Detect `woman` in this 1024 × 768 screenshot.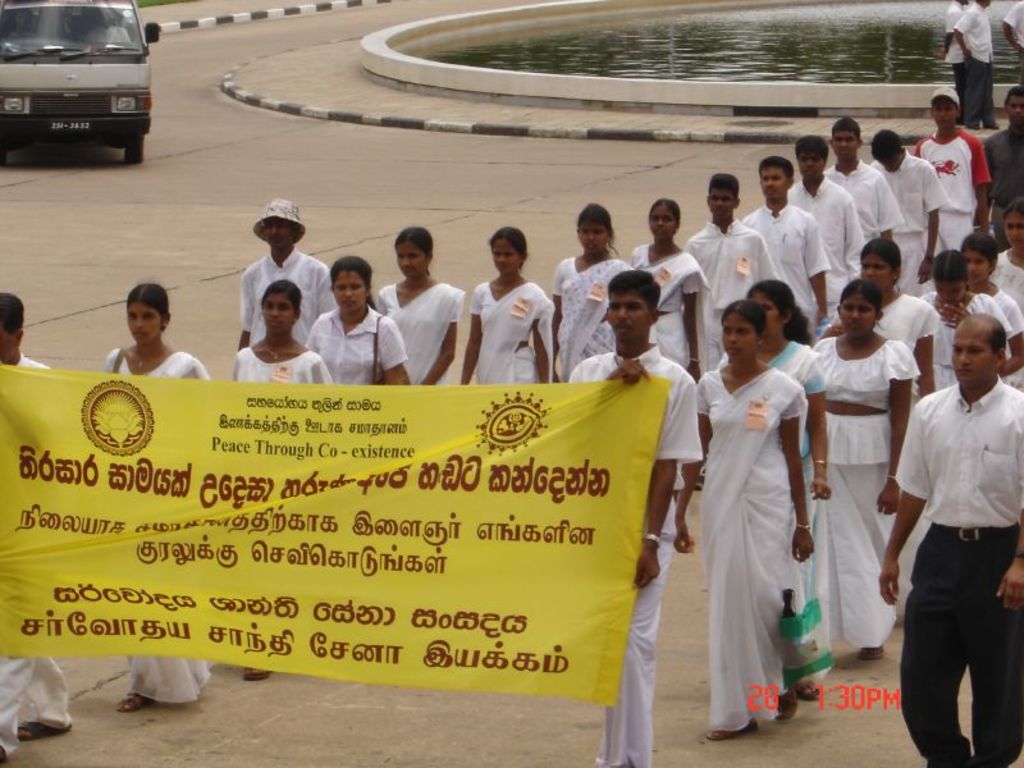
Detection: 237/282/333/676.
